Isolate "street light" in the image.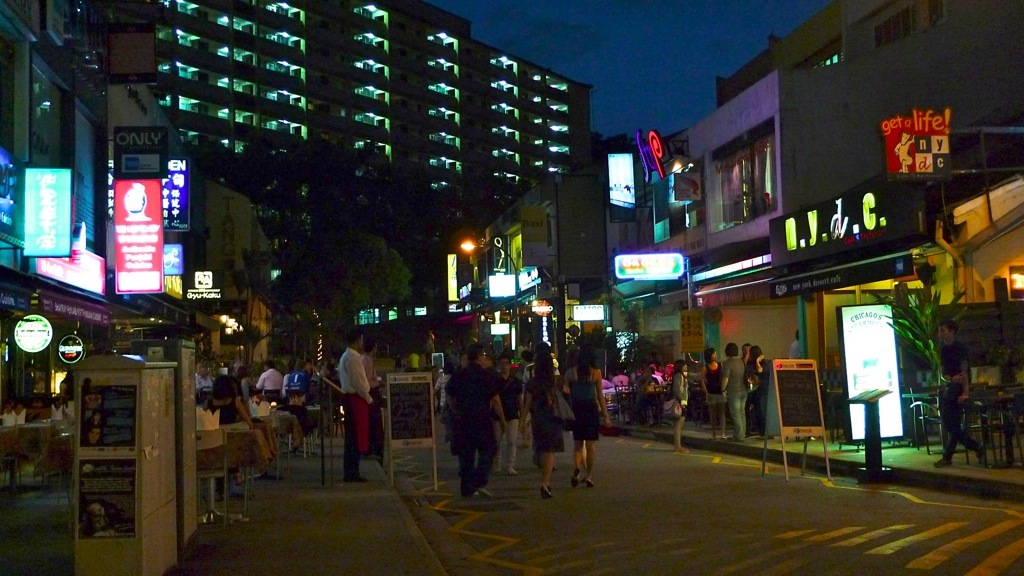
Isolated region: left=459, top=230, right=518, bottom=348.
